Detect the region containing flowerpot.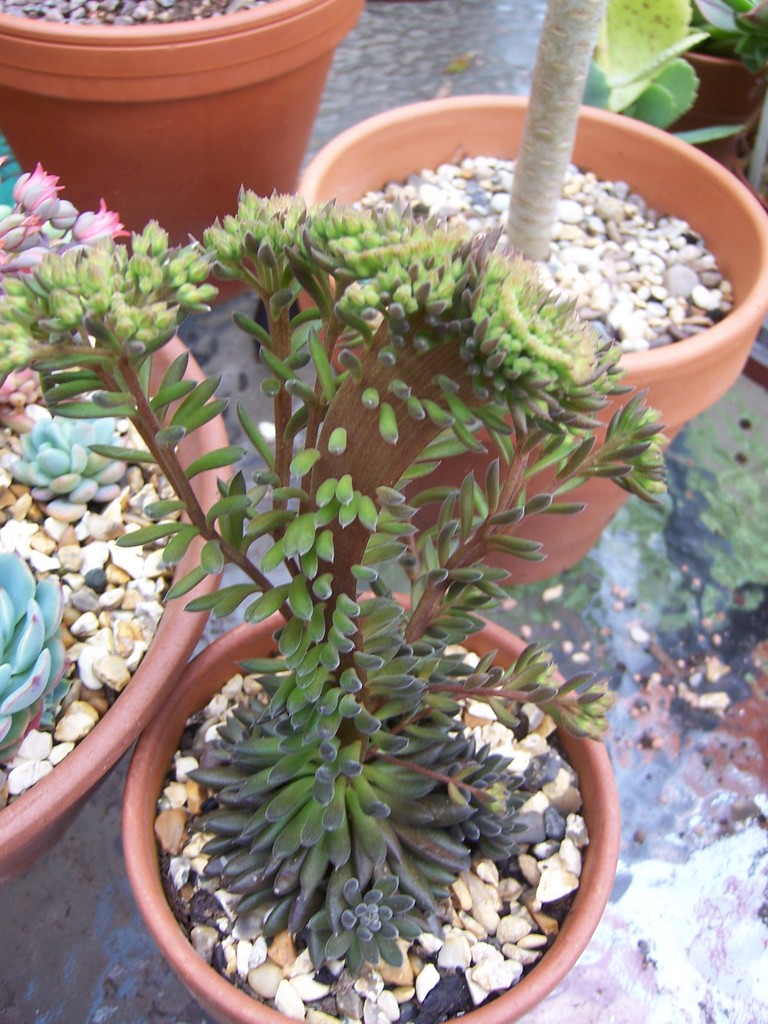
[left=607, top=0, right=767, bottom=152].
